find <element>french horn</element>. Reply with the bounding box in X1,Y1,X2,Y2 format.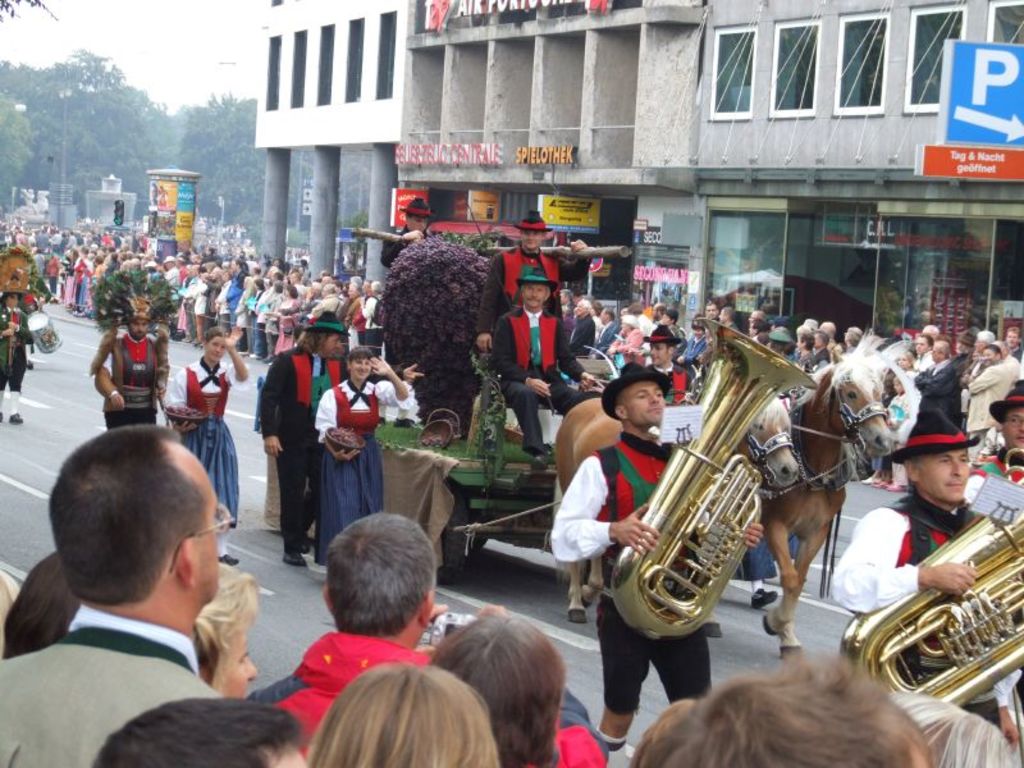
832,488,1023,713.
